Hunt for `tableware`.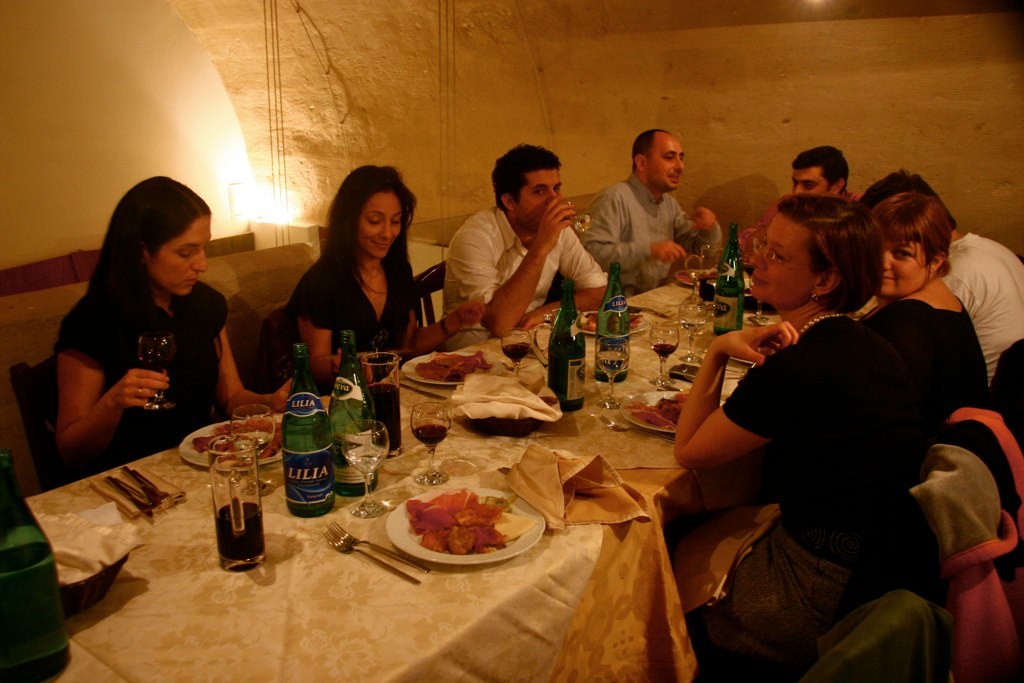
Hunted down at bbox=(202, 437, 271, 569).
